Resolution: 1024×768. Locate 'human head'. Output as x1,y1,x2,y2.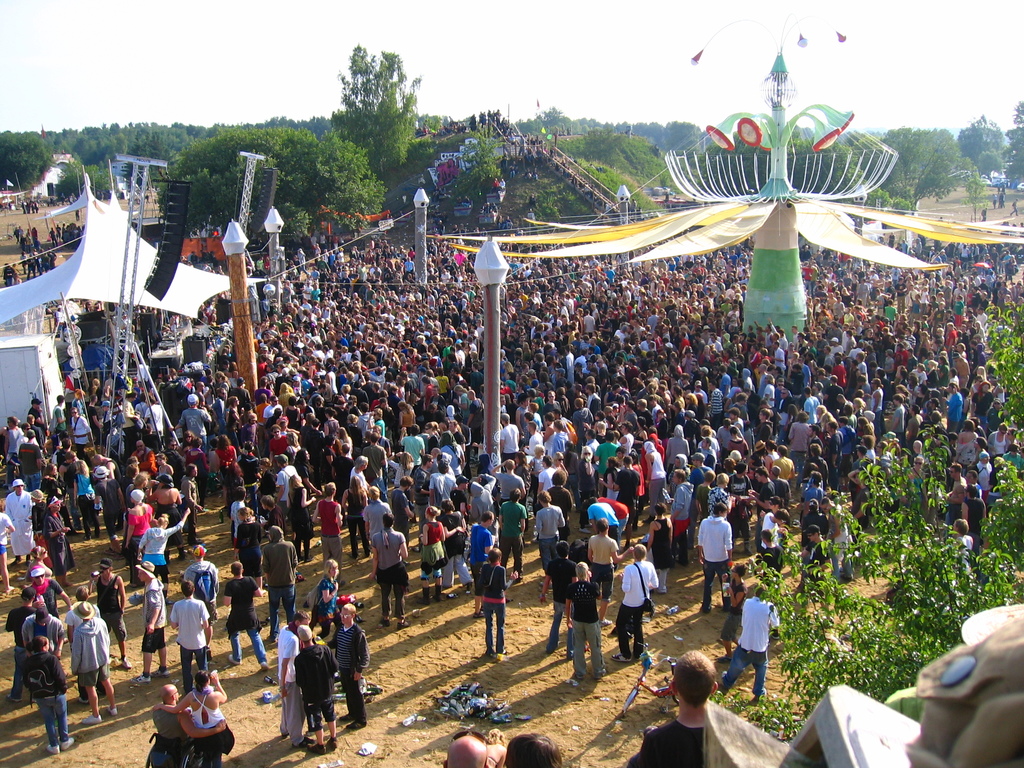
666,645,717,700.
